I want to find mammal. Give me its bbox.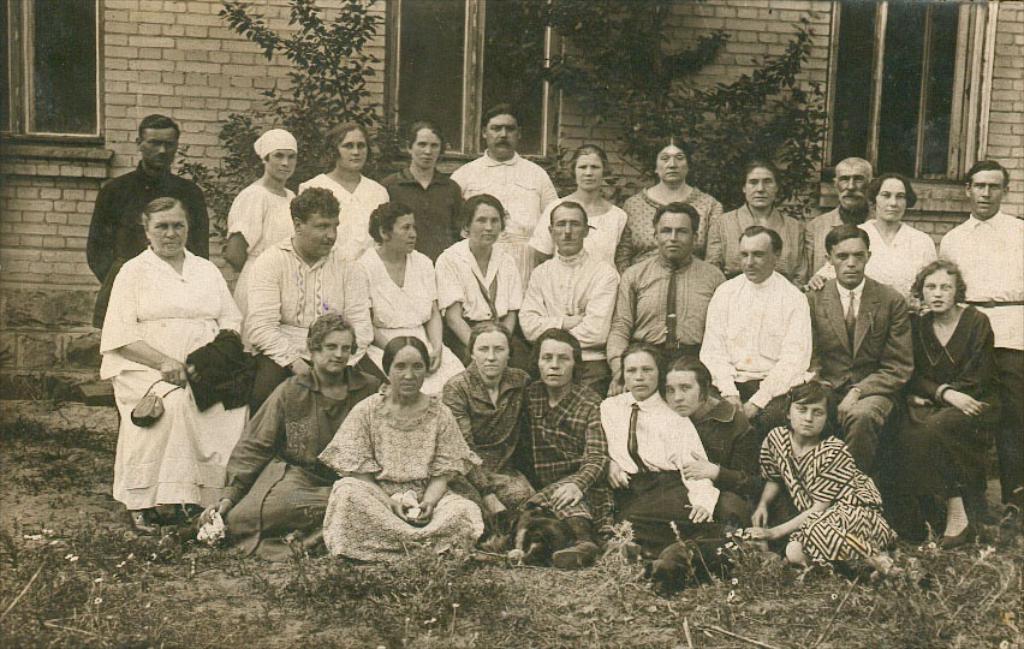
select_region(529, 142, 632, 280).
